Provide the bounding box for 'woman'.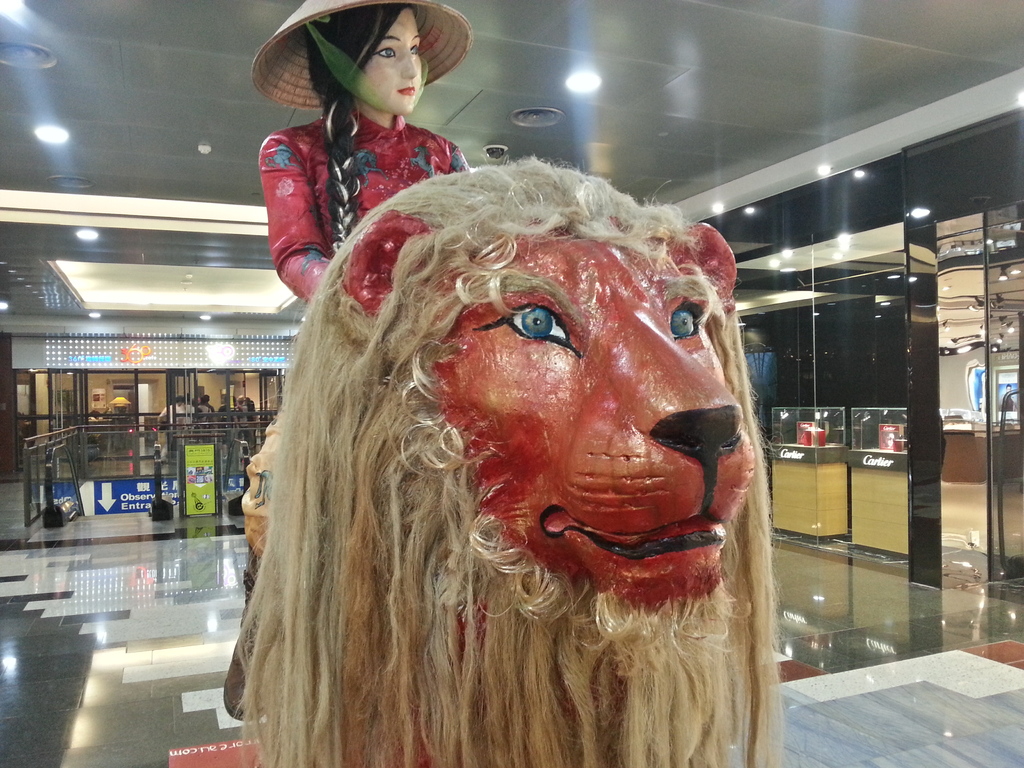
<region>257, 0, 472, 299</region>.
